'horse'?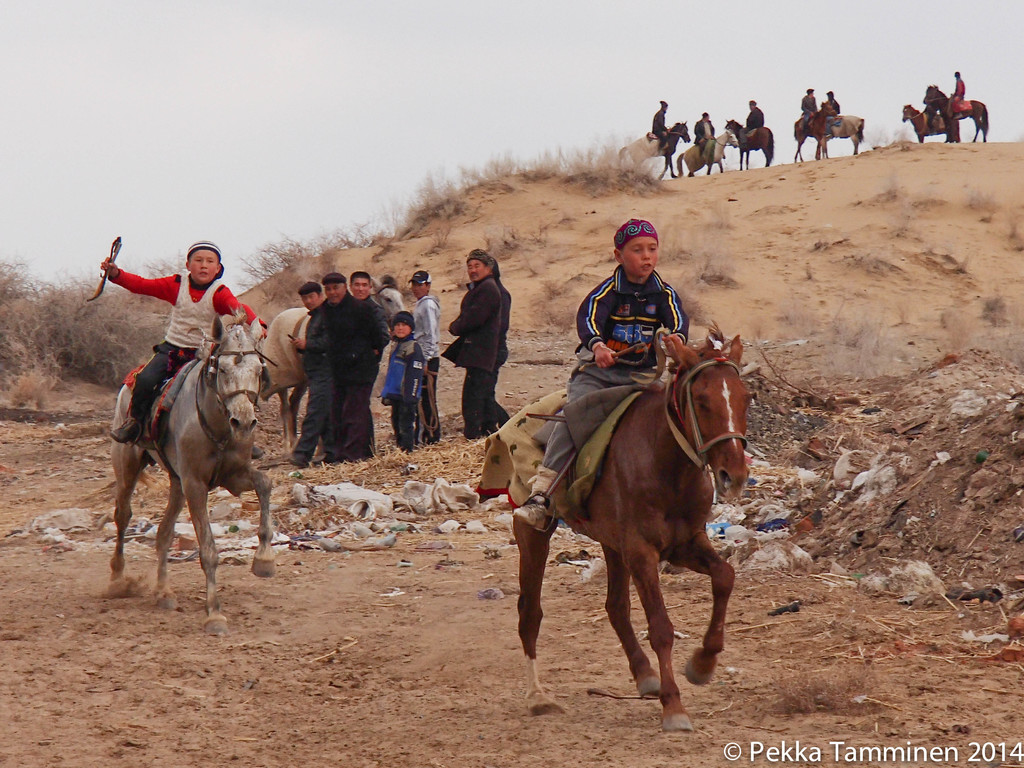
{"x1": 510, "y1": 319, "x2": 753, "y2": 735}
